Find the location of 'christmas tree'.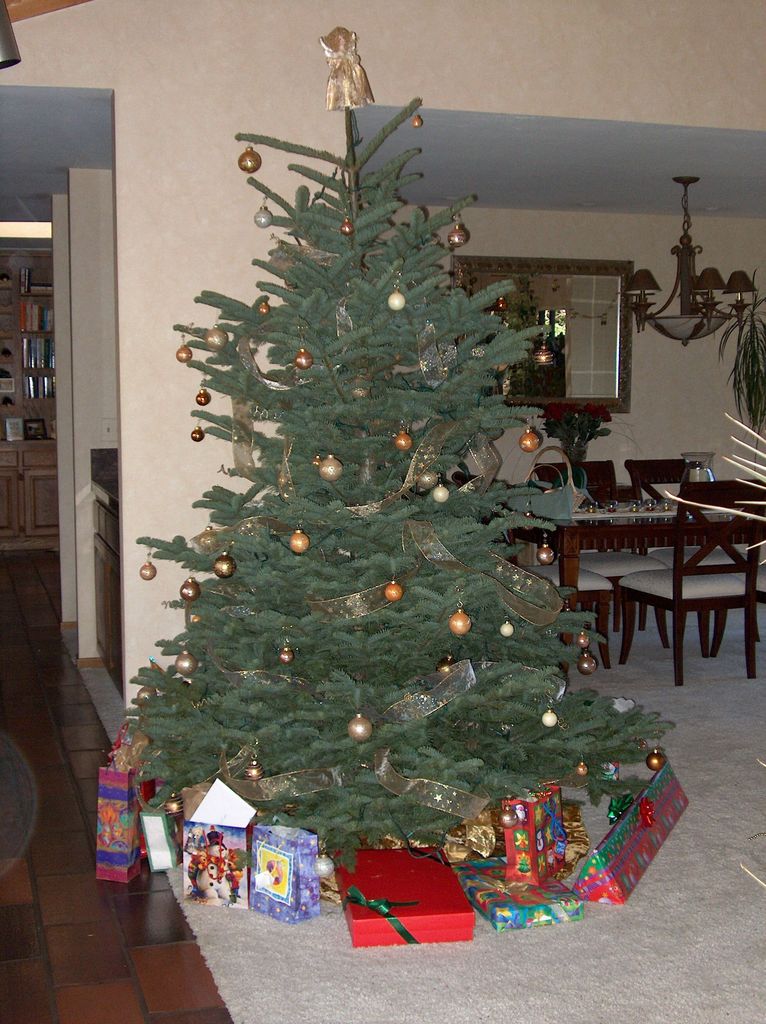
Location: bbox=[110, 26, 685, 888].
